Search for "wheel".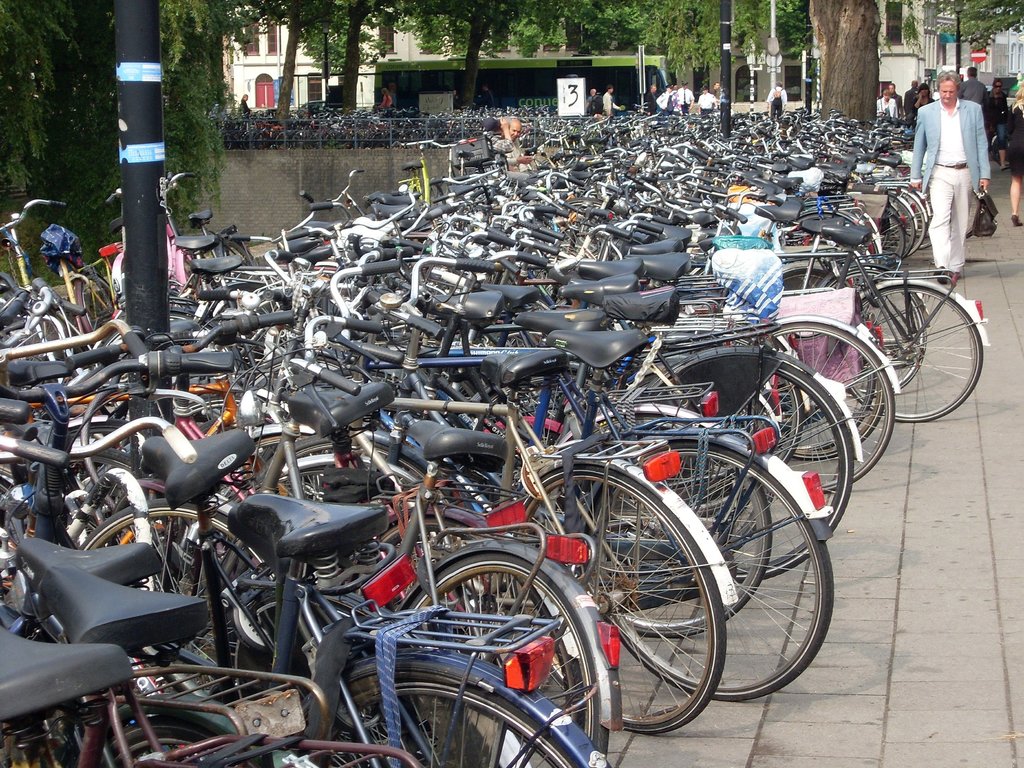
Found at select_region(515, 467, 724, 735).
